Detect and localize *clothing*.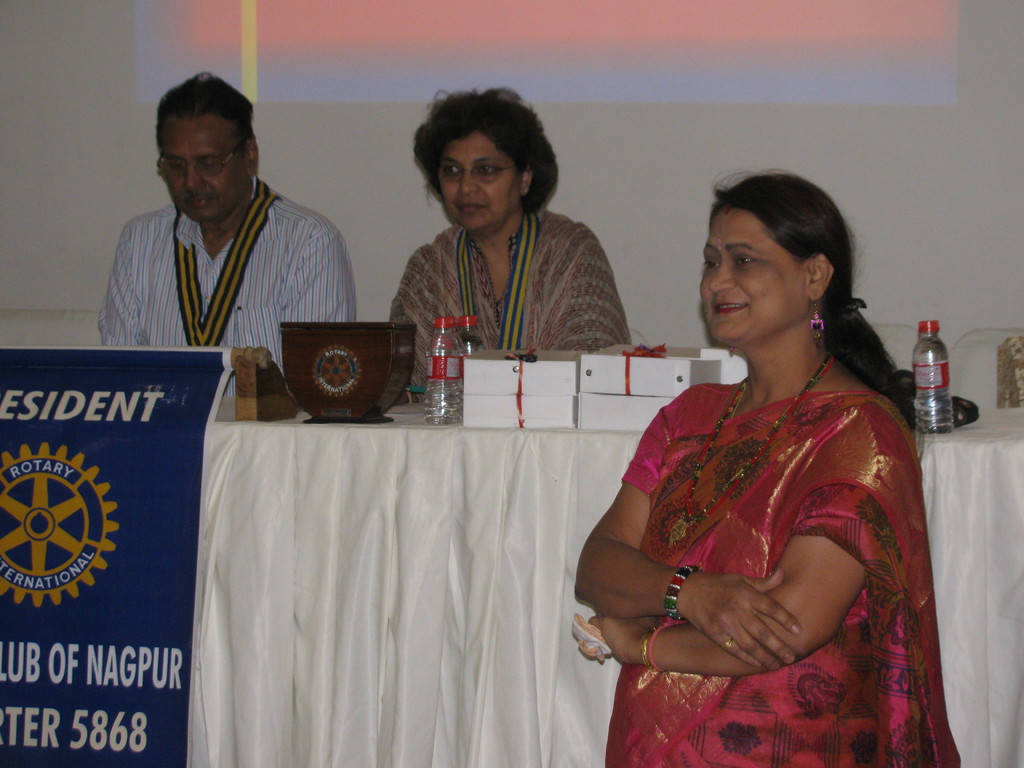
Localized at <bbox>391, 211, 633, 400</bbox>.
